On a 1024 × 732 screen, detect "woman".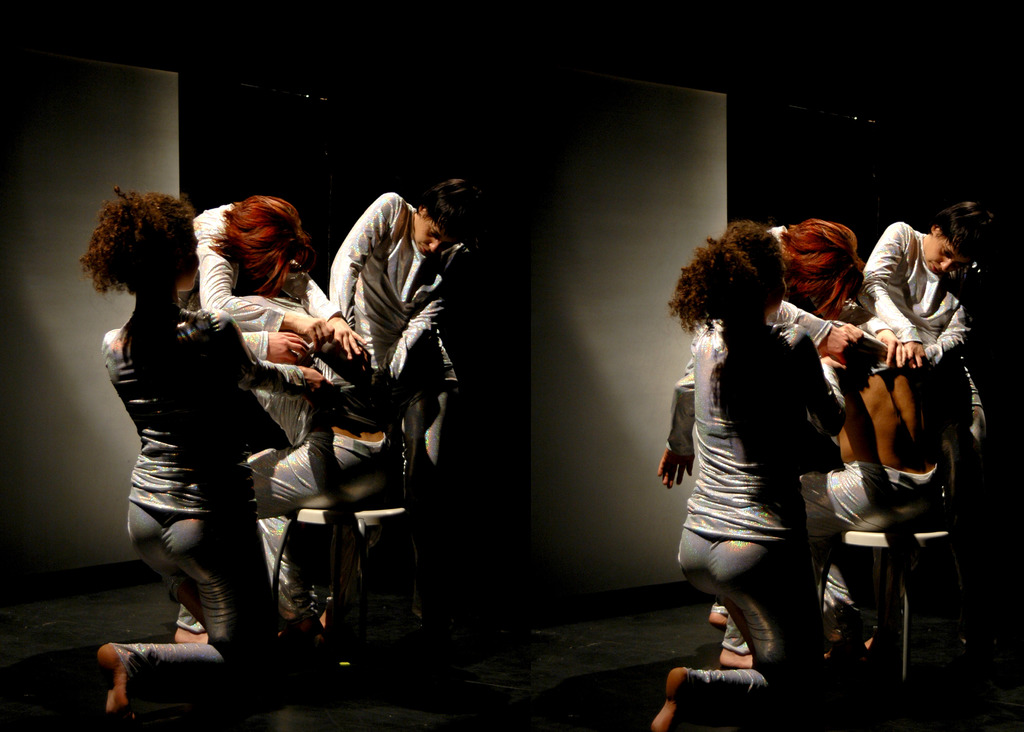
box(176, 192, 371, 646).
